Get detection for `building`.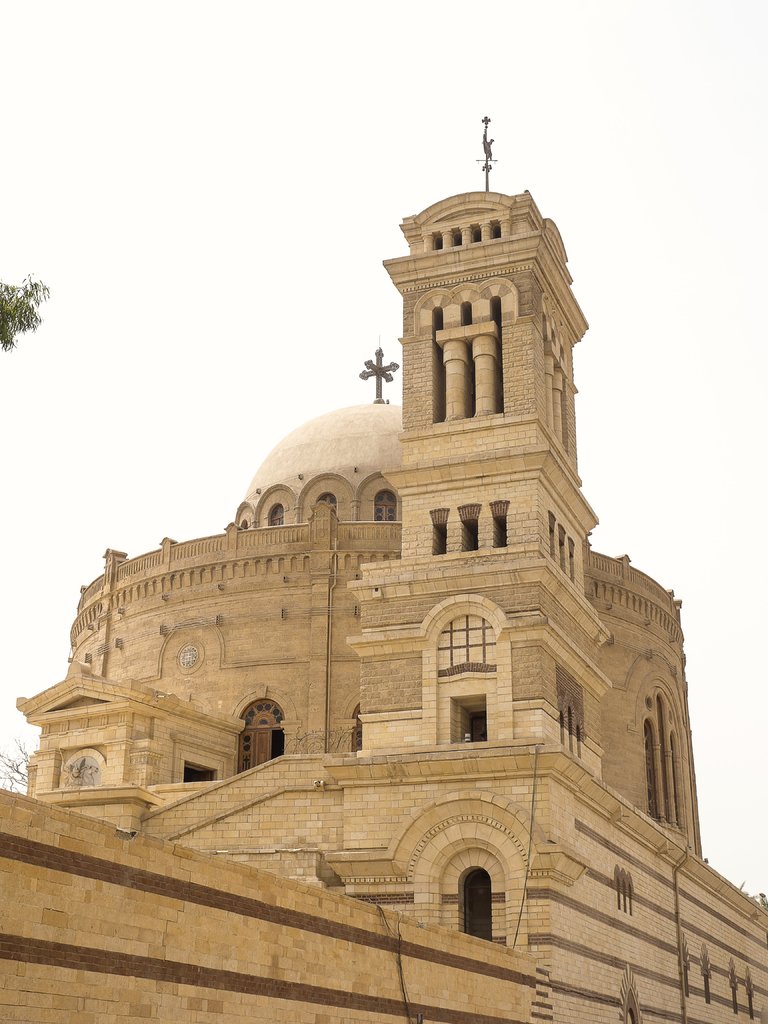
Detection: <bbox>0, 116, 767, 1020</bbox>.
